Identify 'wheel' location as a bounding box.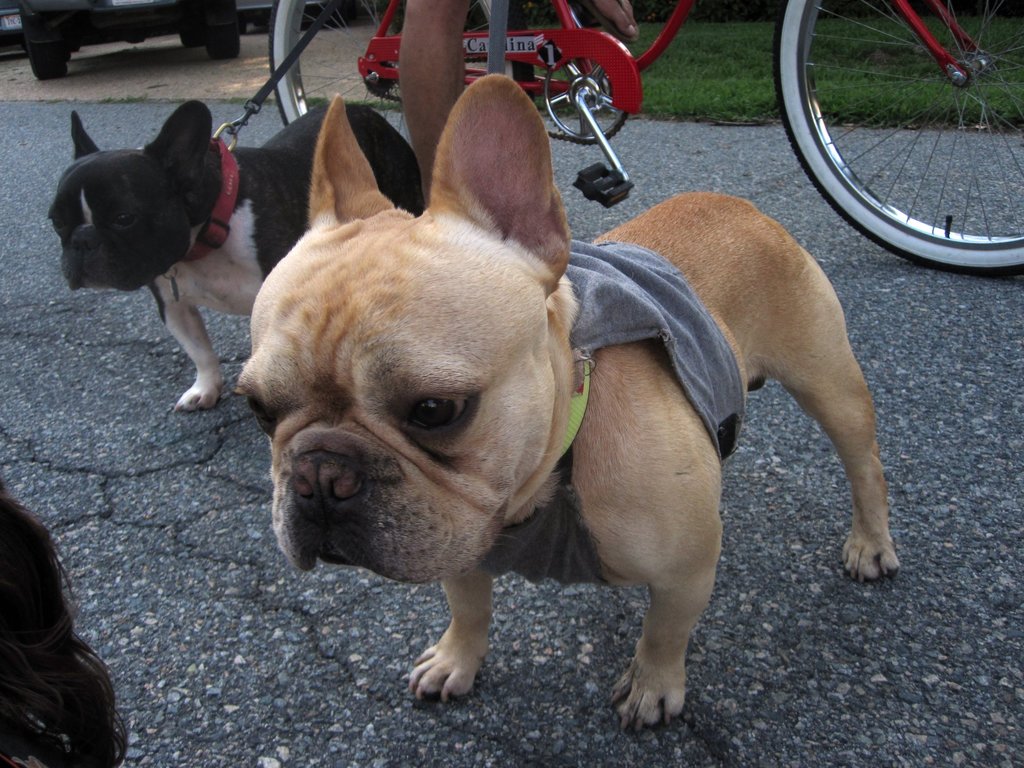
Rect(199, 0, 244, 58).
